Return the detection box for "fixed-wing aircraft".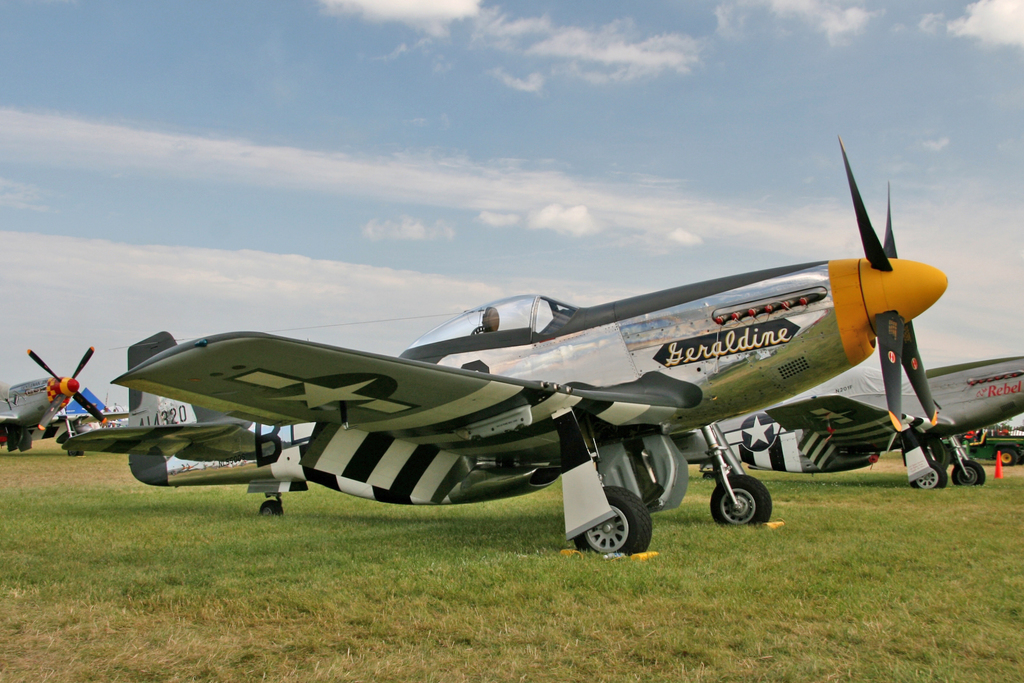
65:138:940:563.
